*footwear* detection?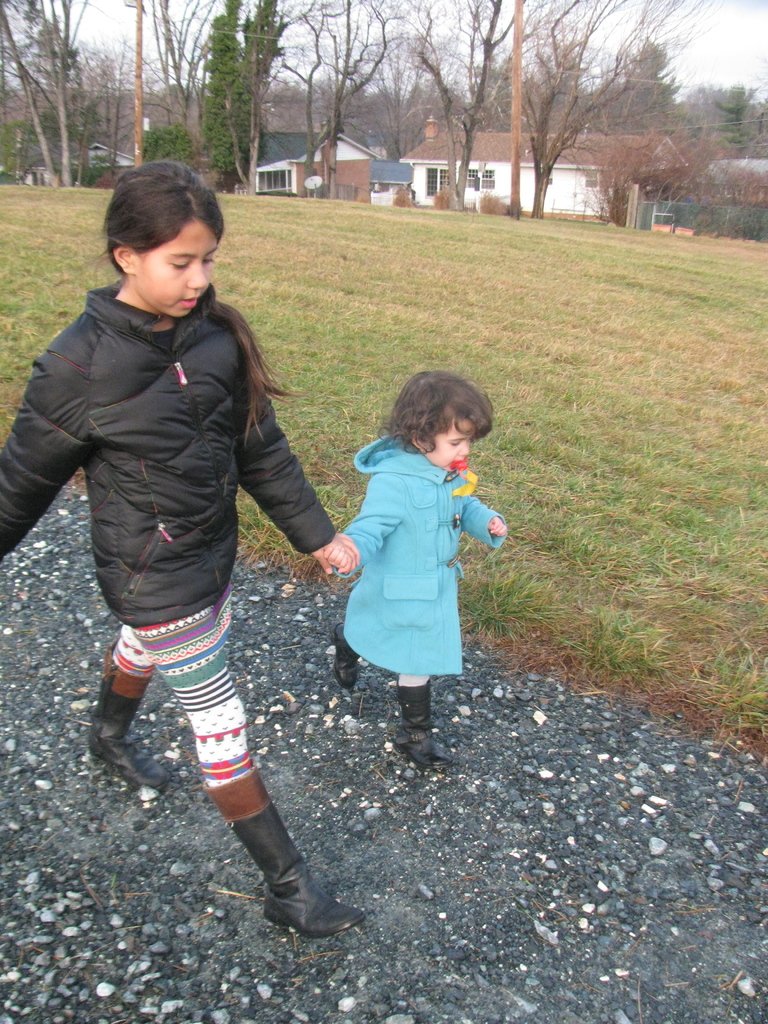
(93,667,177,793)
